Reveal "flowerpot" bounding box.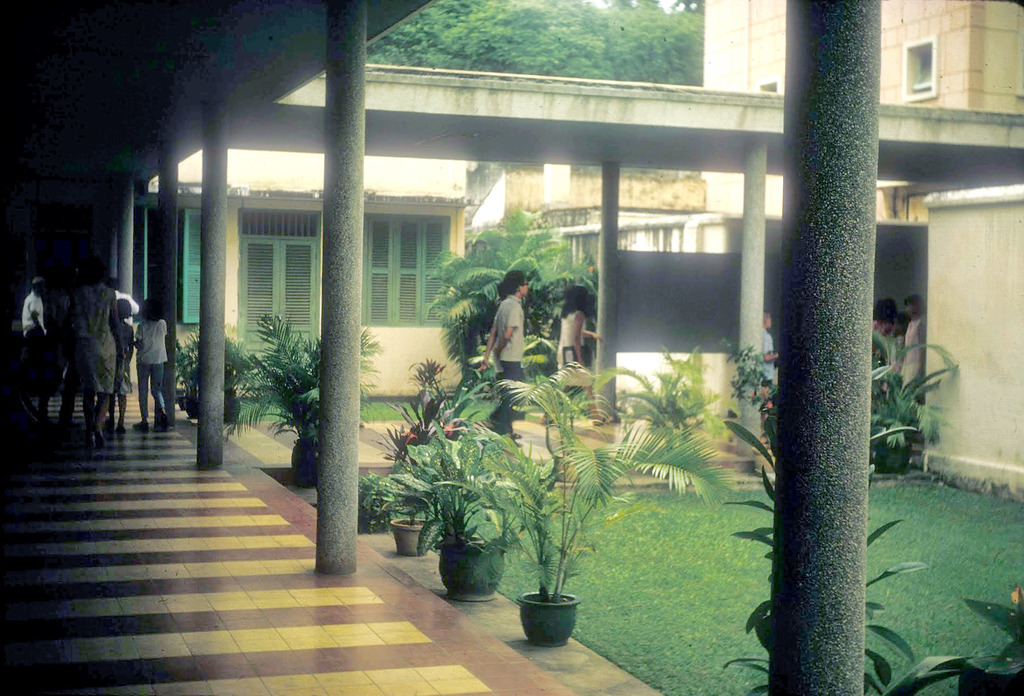
Revealed: [434, 540, 505, 601].
